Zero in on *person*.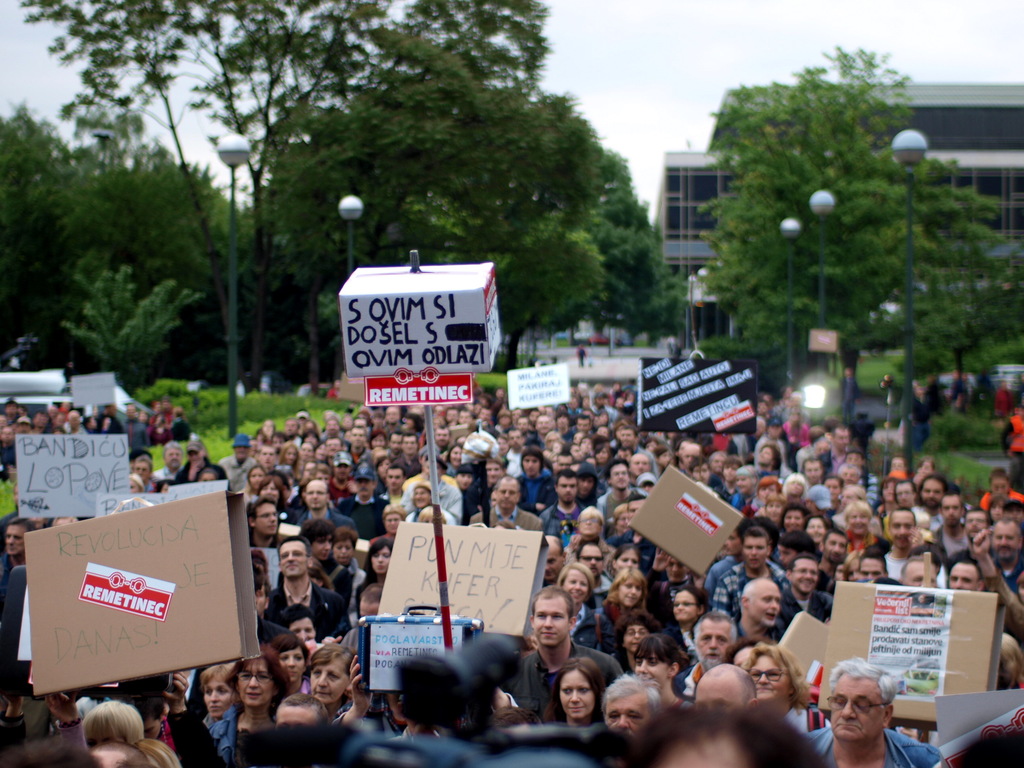
Zeroed in: <box>338,538,397,617</box>.
